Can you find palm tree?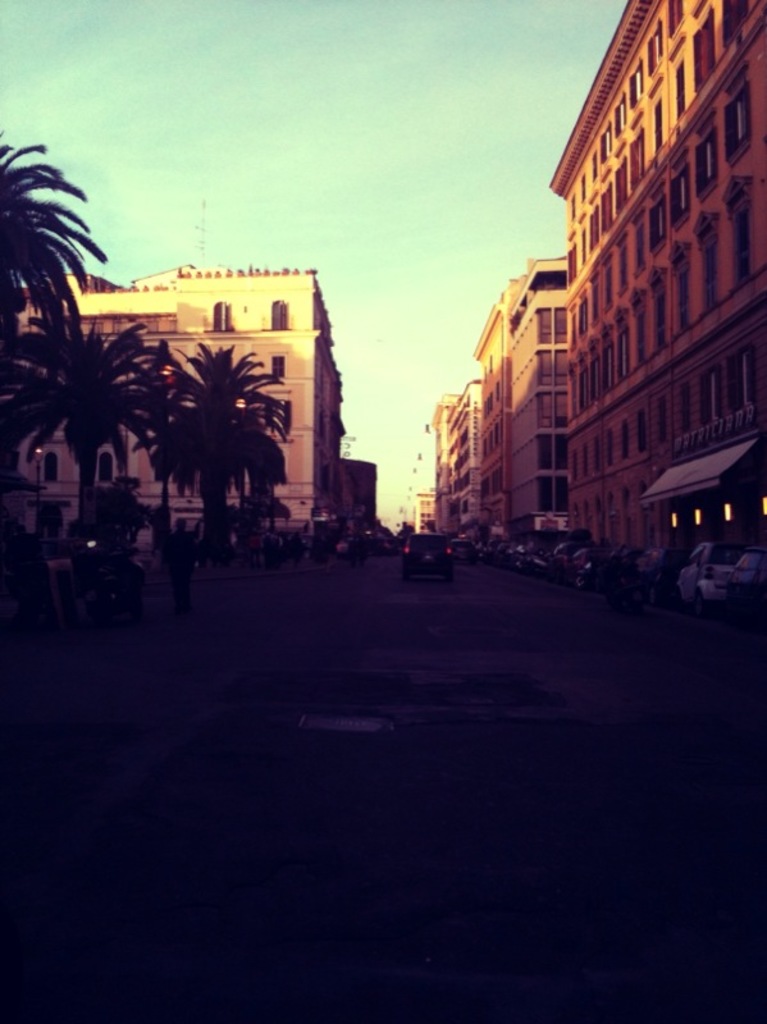
Yes, bounding box: l=6, t=319, r=174, b=554.
